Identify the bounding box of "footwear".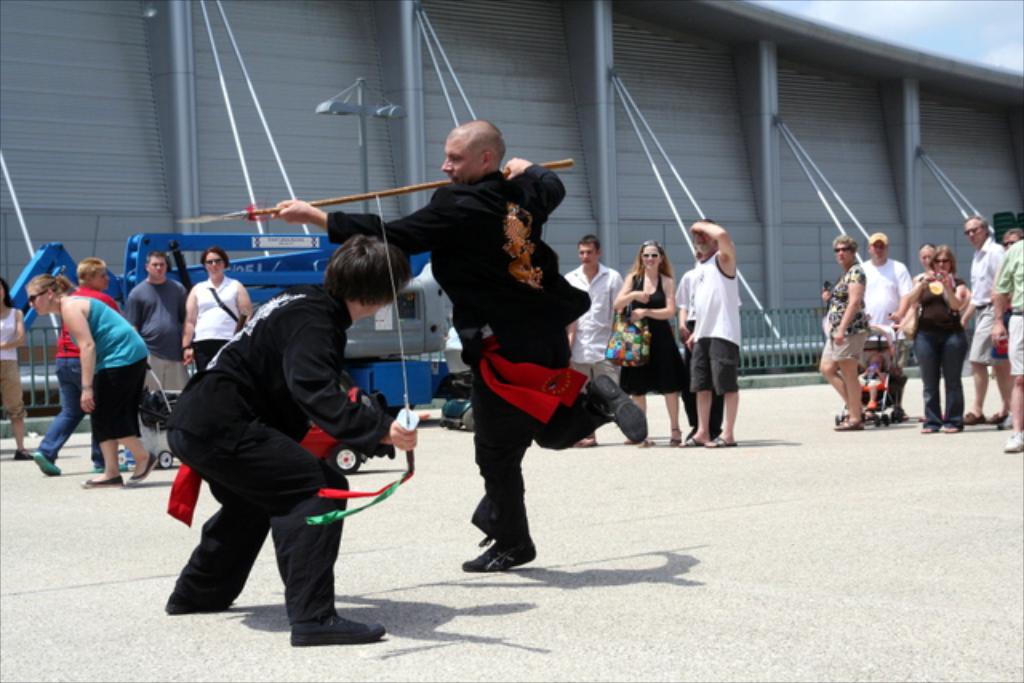
x1=123 y1=449 x2=160 y2=483.
